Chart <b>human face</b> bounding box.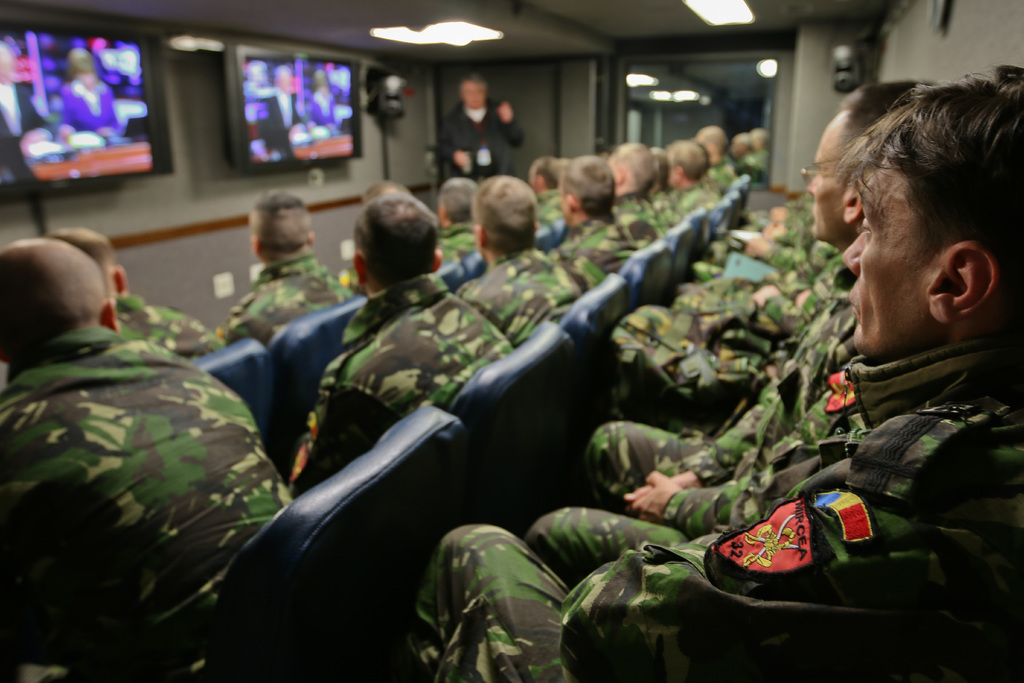
Charted: (x1=606, y1=150, x2=620, y2=177).
